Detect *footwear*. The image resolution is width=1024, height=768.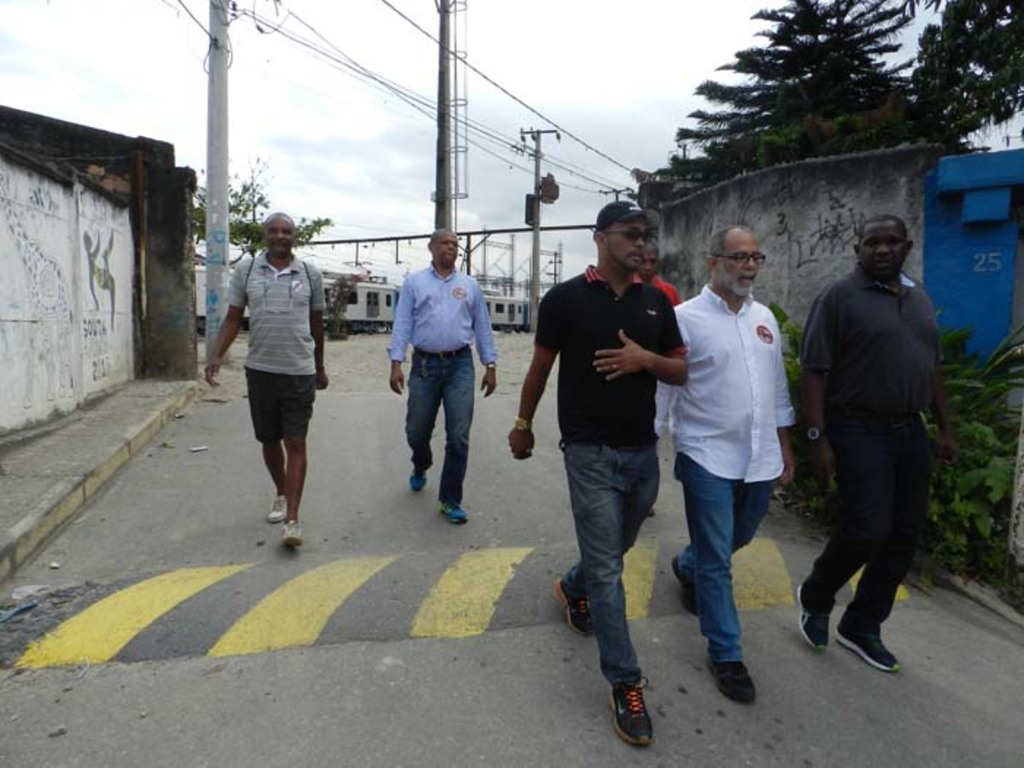
<box>828,610,900,674</box>.
